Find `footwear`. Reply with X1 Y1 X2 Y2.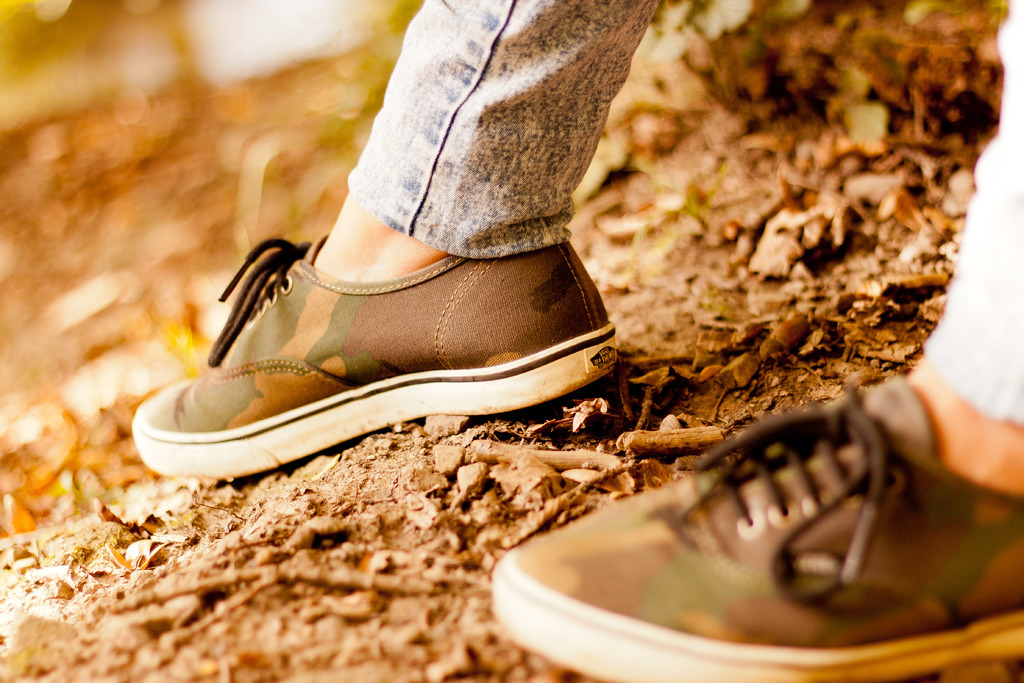
143 191 625 457.
